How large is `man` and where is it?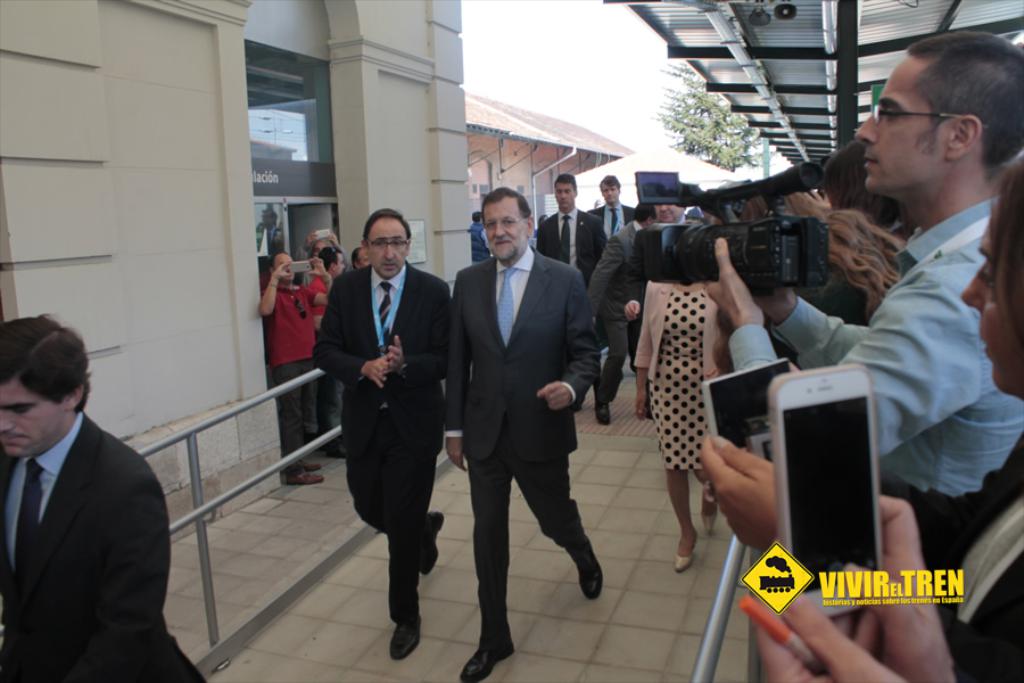
Bounding box: 314/248/346/463.
